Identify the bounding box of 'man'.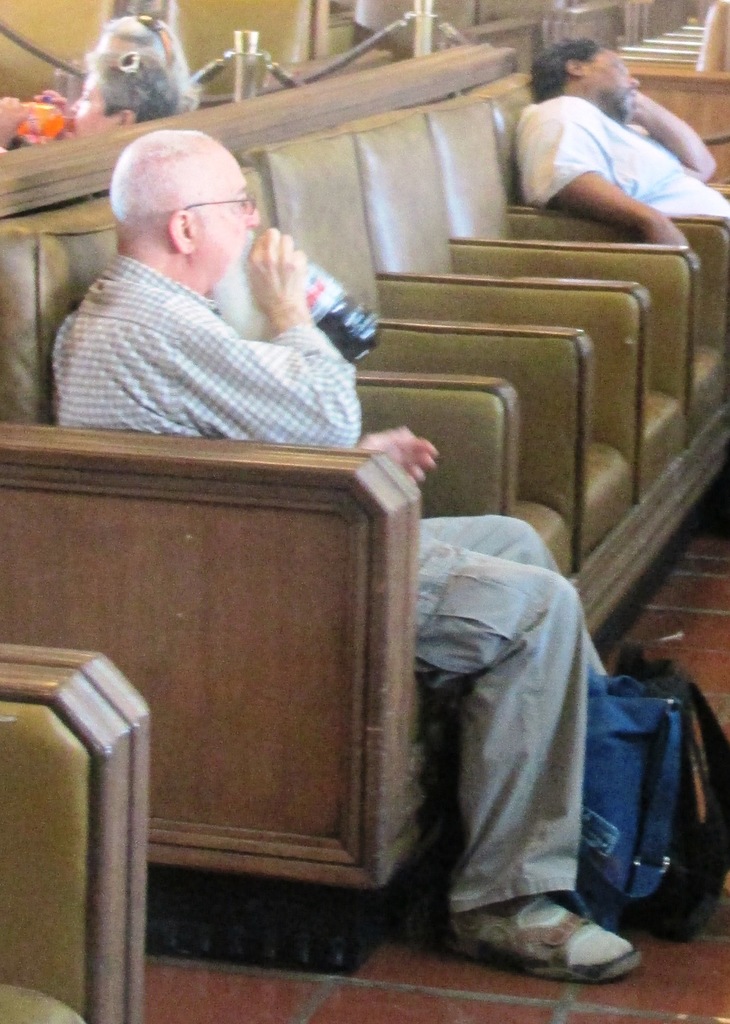
pyautogui.locateOnScreen(515, 36, 729, 272).
